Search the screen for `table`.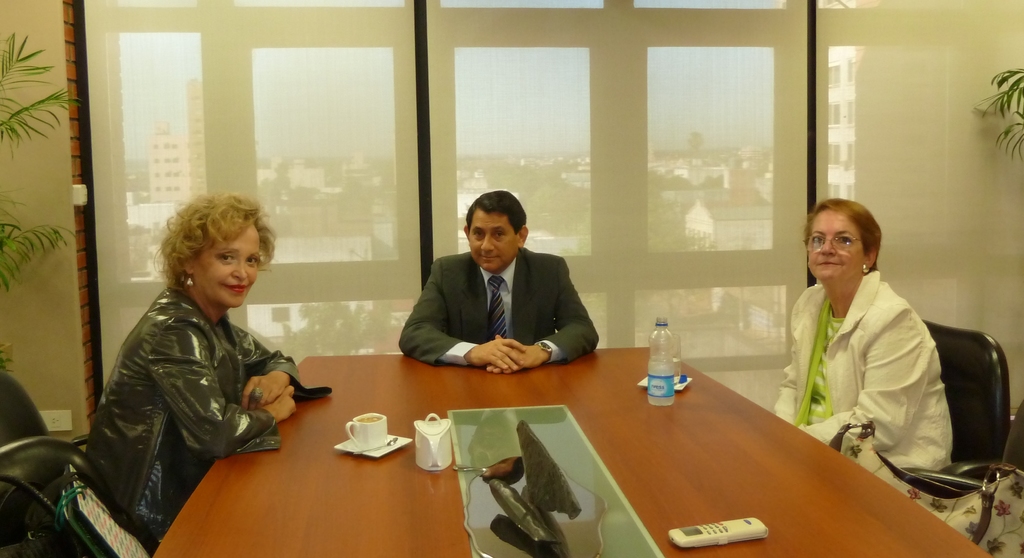
Found at [left=148, top=339, right=999, bottom=557].
